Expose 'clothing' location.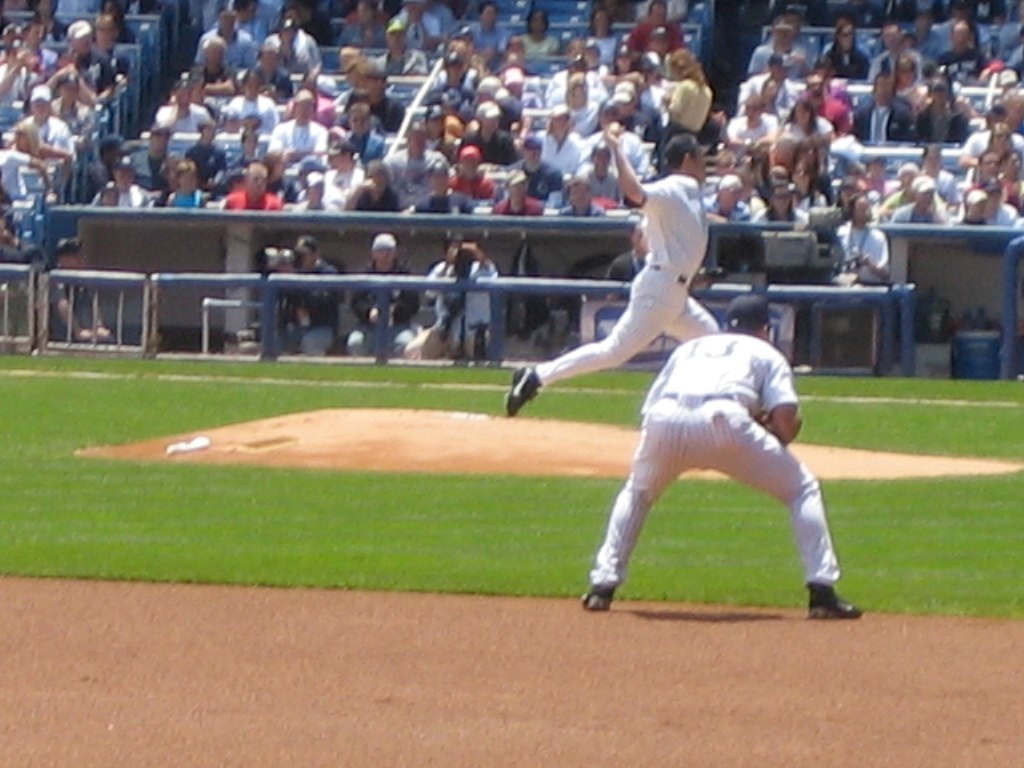
Exposed at 377, 50, 429, 73.
